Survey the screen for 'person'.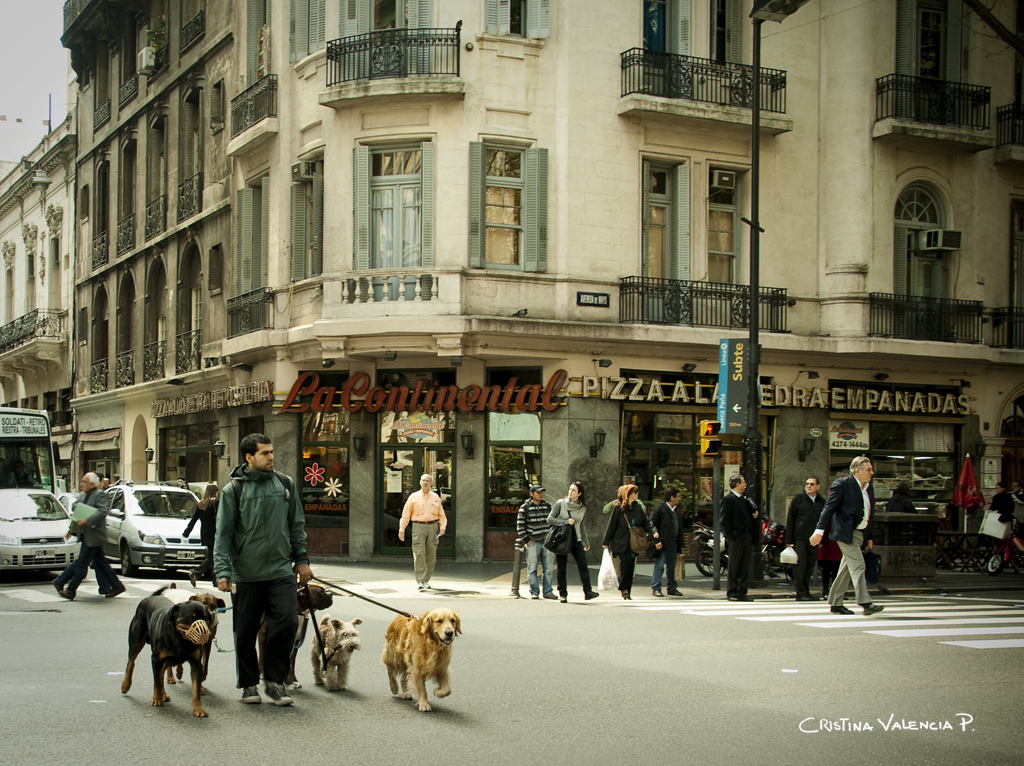
Survey found: bbox(398, 472, 443, 590).
